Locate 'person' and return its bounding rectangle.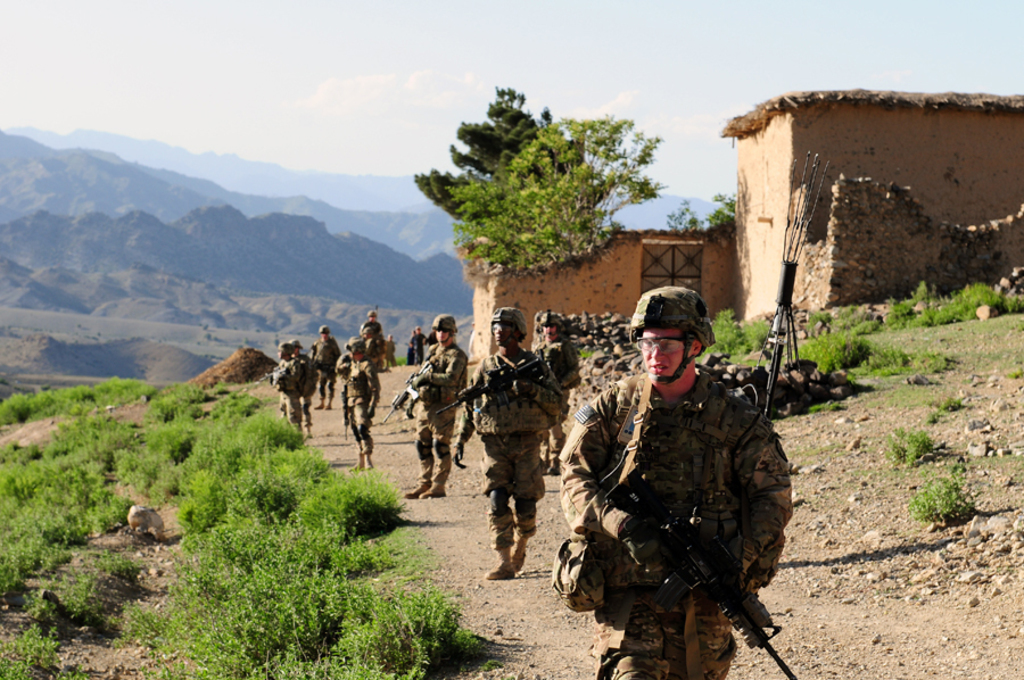
box=[532, 309, 569, 474].
